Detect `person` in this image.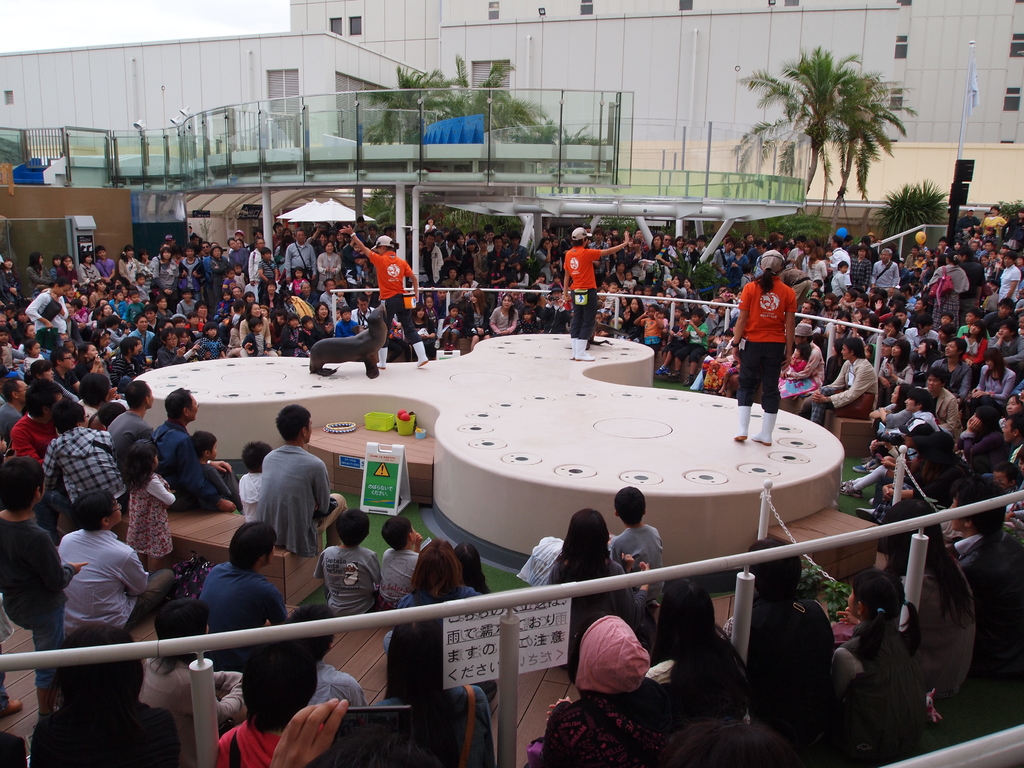
Detection: Rect(723, 534, 832, 767).
